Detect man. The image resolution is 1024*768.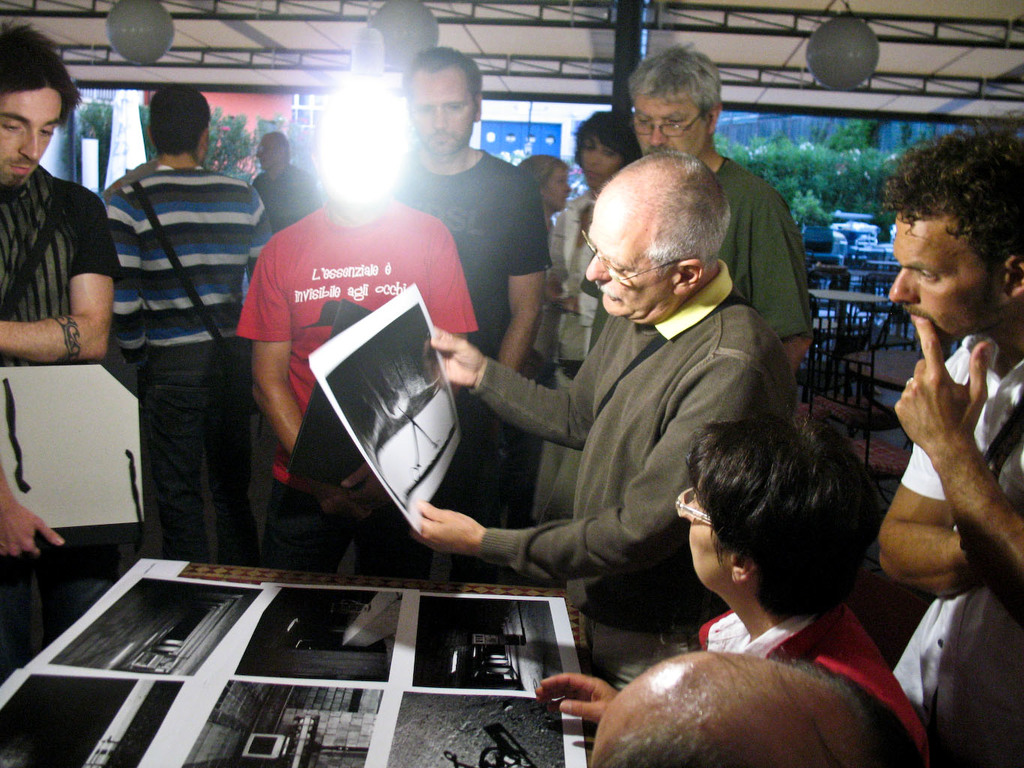
233:93:484:565.
